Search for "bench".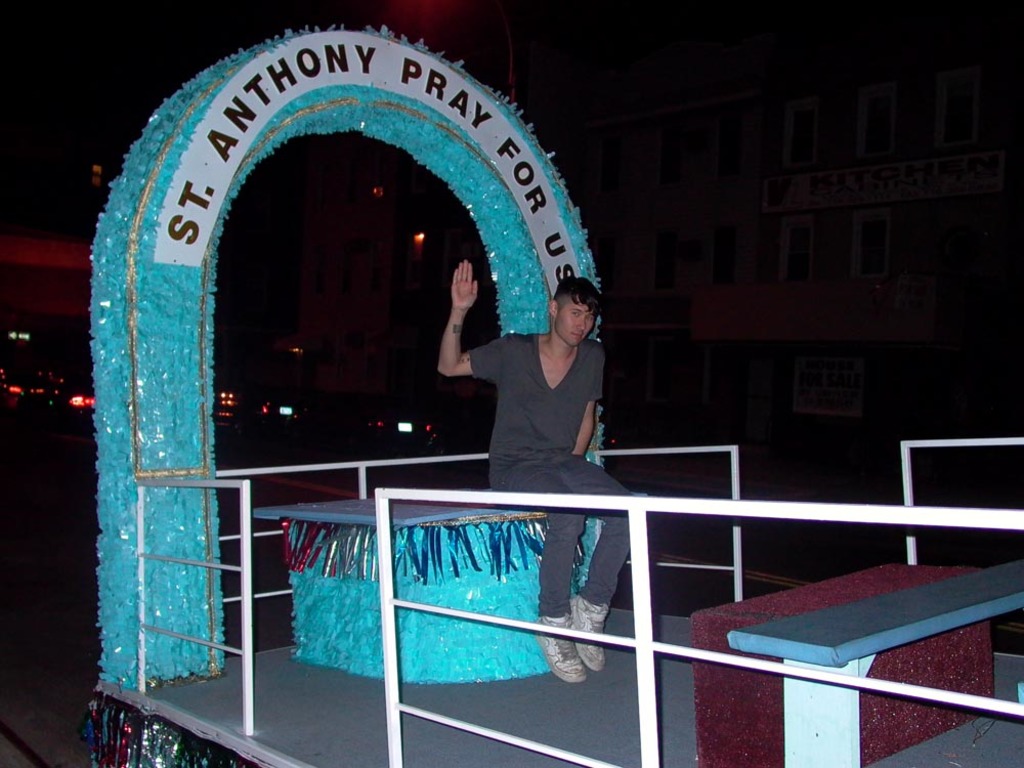
Found at {"x1": 729, "y1": 556, "x2": 1023, "y2": 767}.
